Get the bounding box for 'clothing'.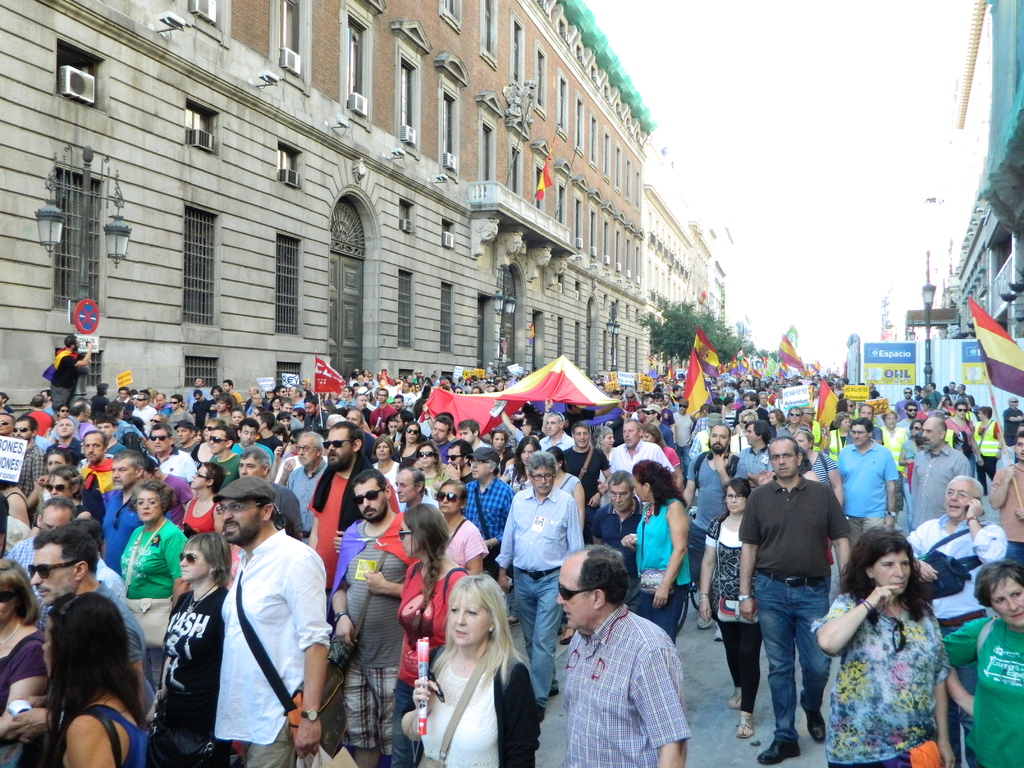
[732,404,769,428].
